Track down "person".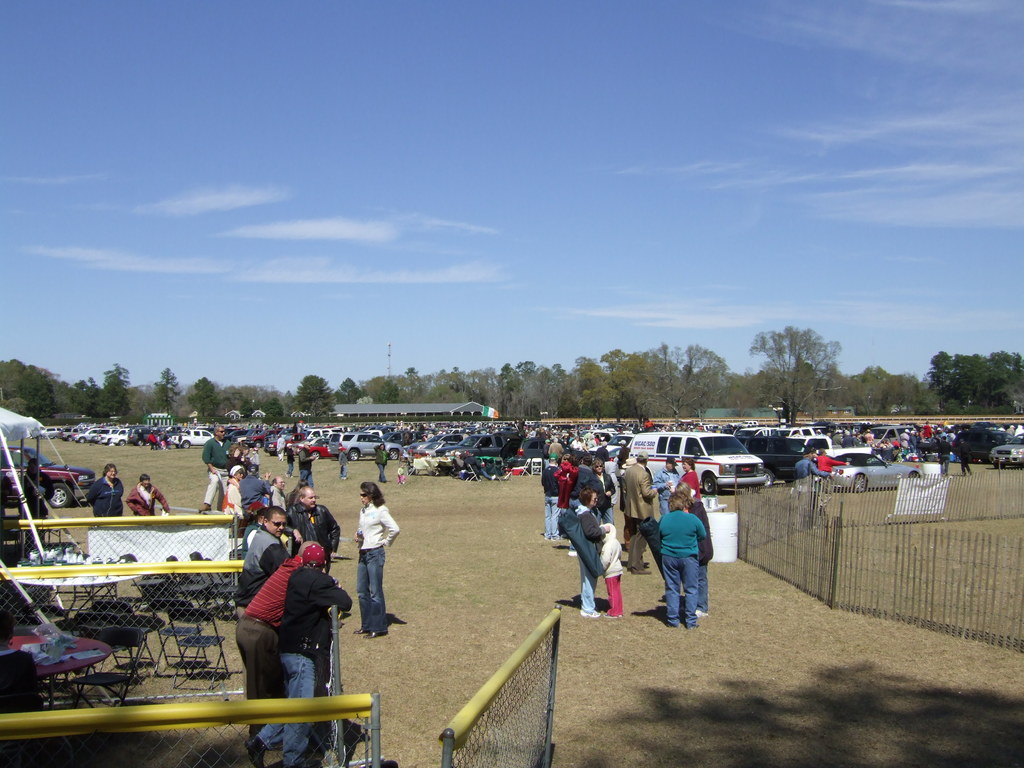
Tracked to detection(300, 439, 312, 484).
